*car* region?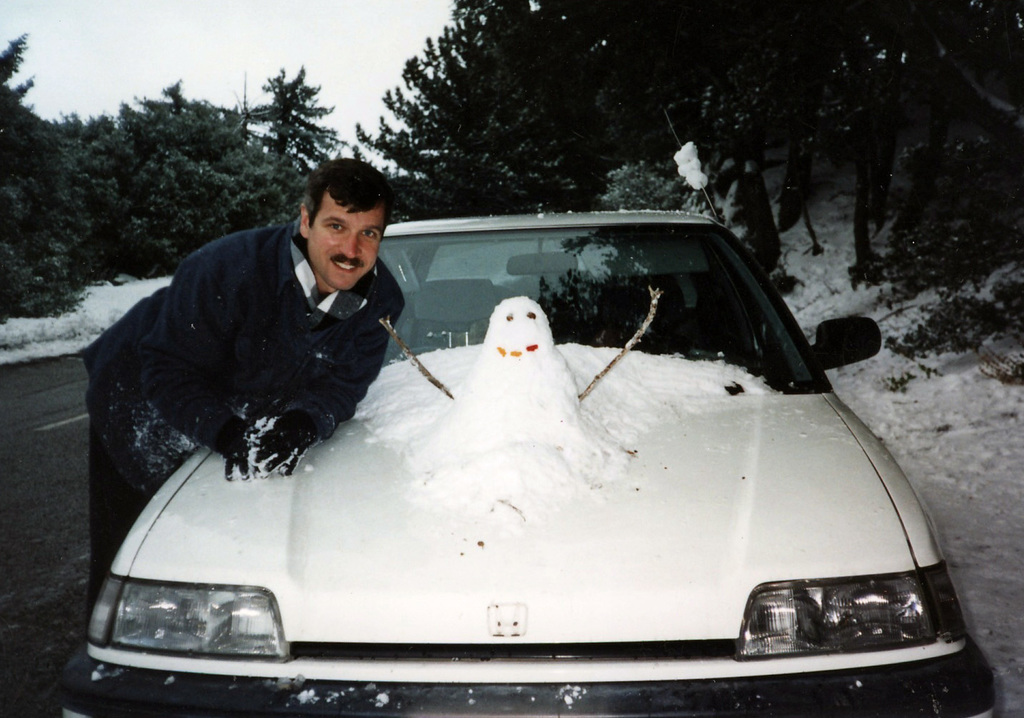
region(61, 203, 991, 717)
